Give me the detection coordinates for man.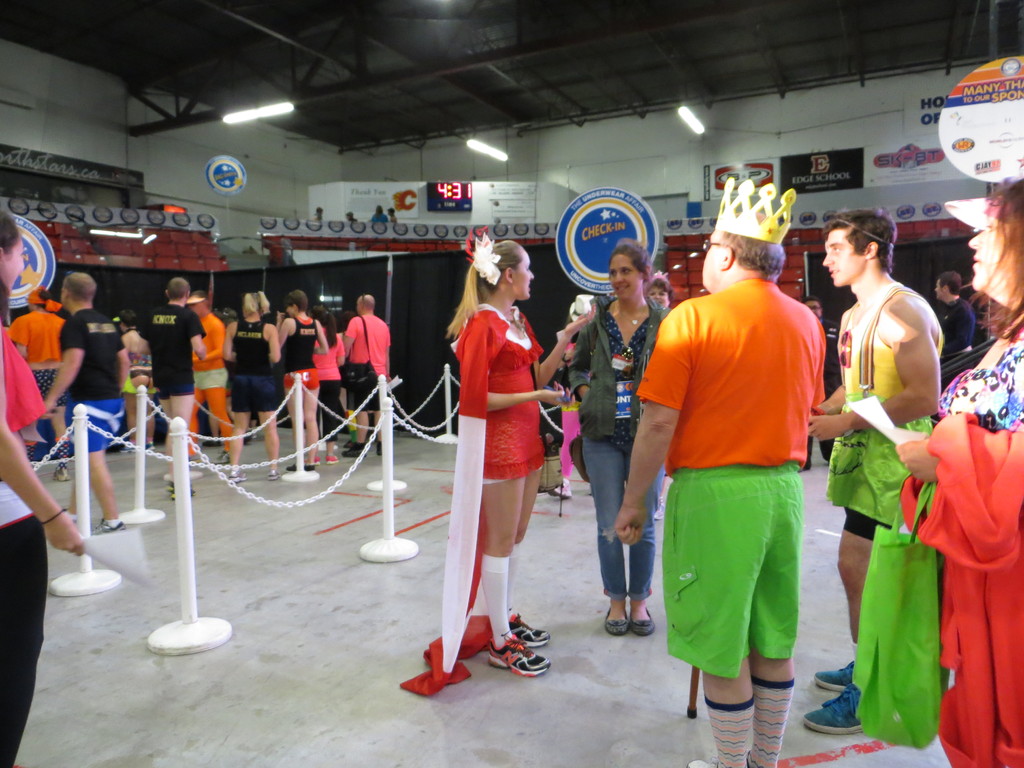
335:293:390:459.
